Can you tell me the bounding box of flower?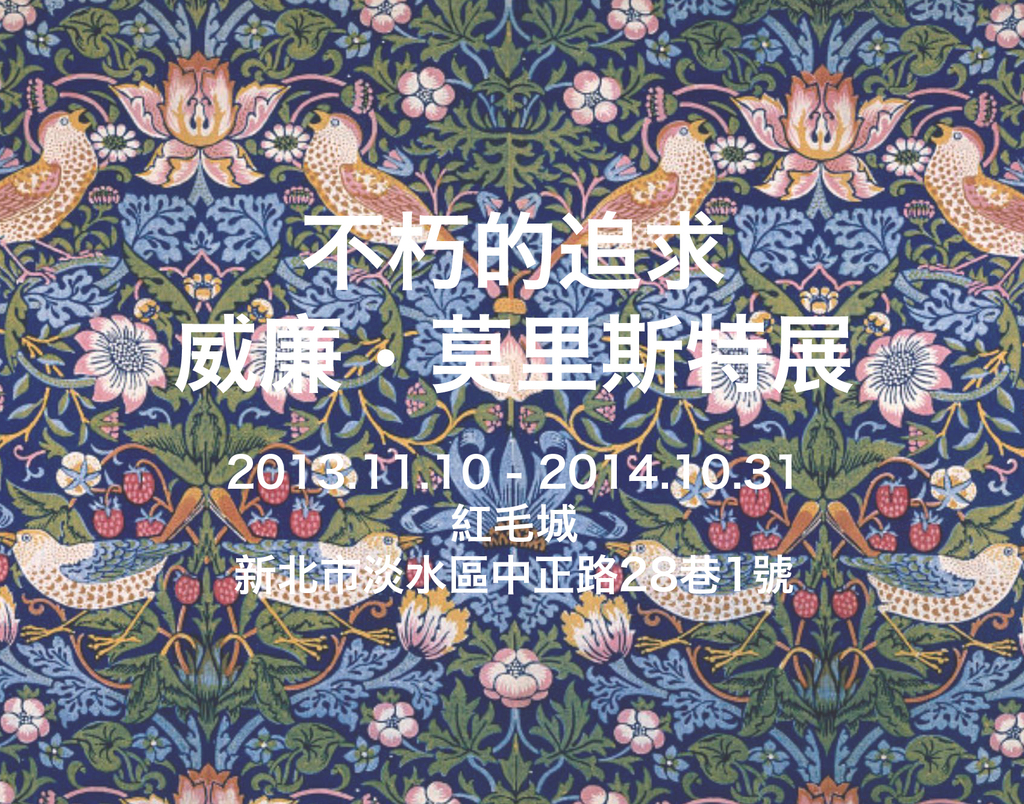
crop(733, 57, 910, 202).
